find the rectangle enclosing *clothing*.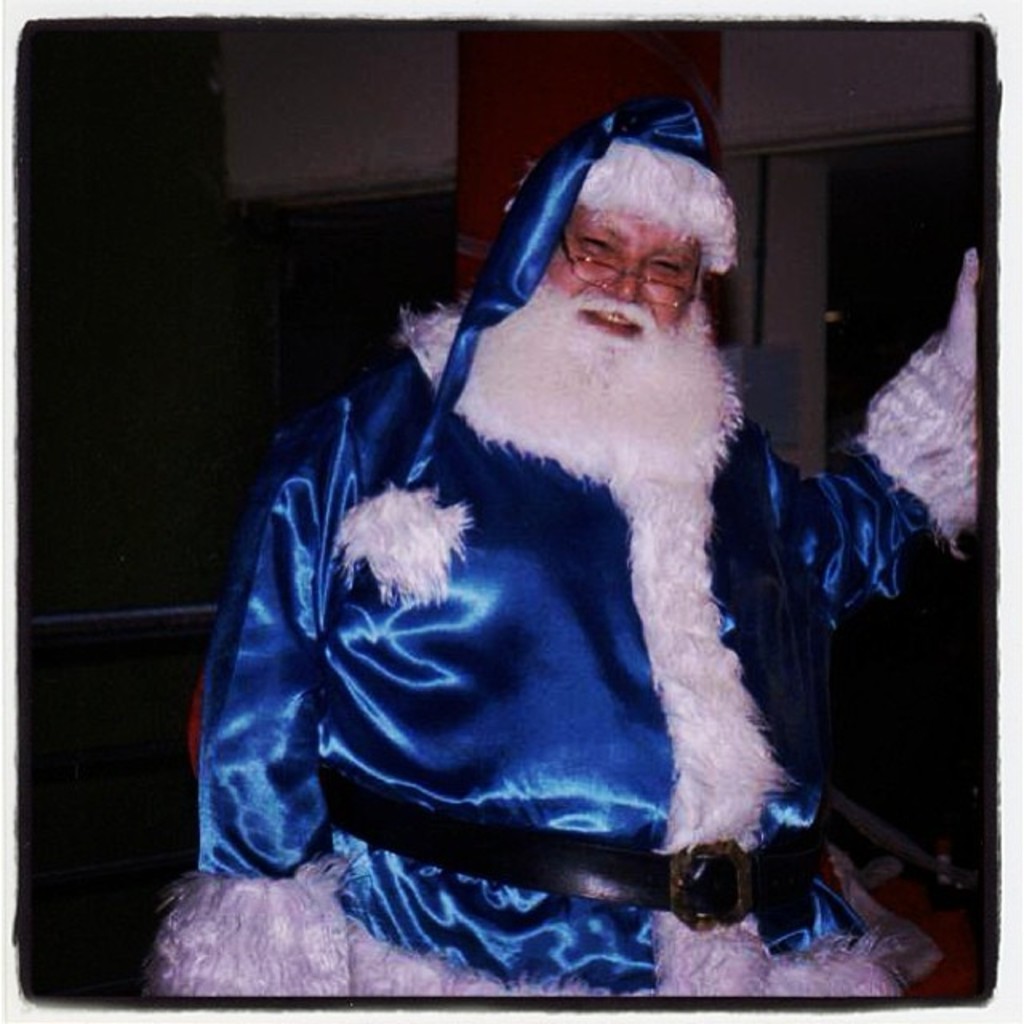
{"x1": 163, "y1": 442, "x2": 891, "y2": 981}.
